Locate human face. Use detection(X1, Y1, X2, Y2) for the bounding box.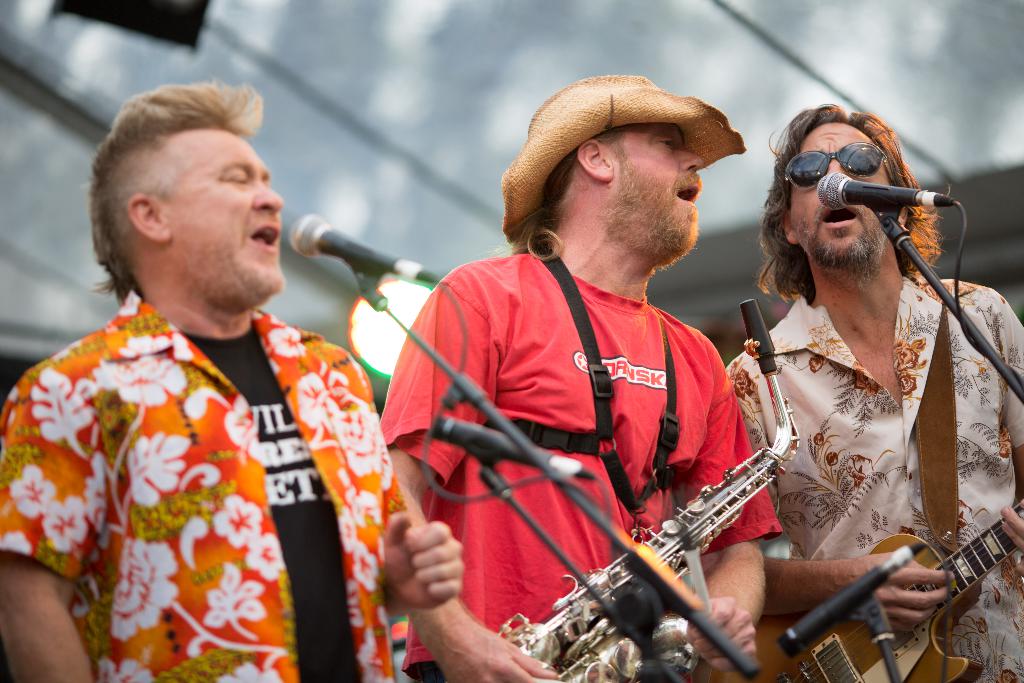
detection(609, 126, 705, 251).
